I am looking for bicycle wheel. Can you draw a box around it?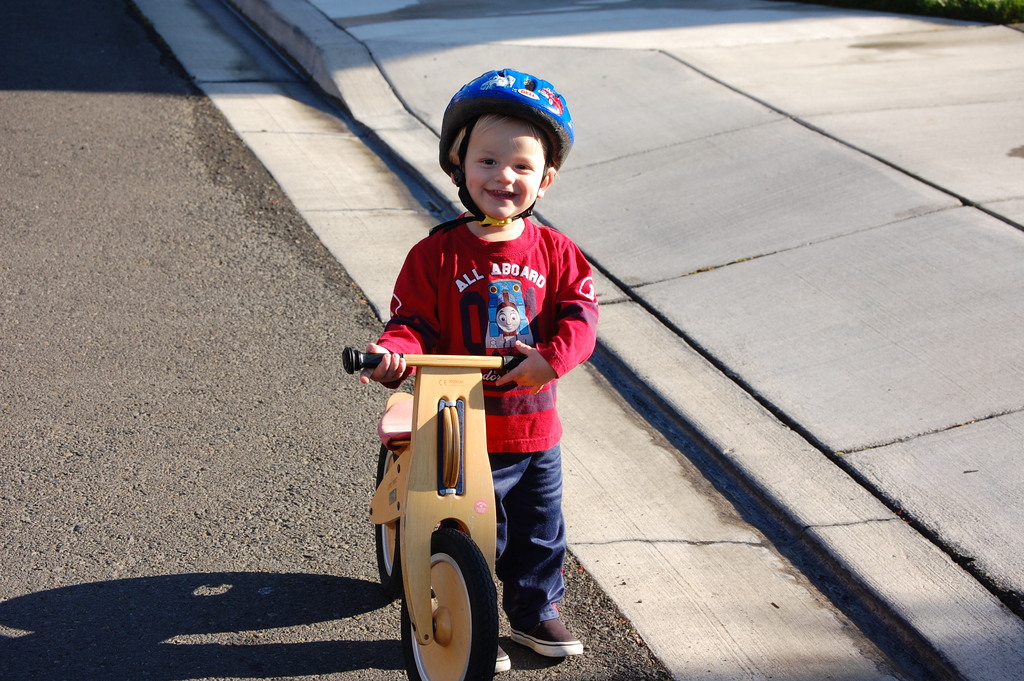
Sure, the bounding box is x1=374, y1=446, x2=400, y2=600.
